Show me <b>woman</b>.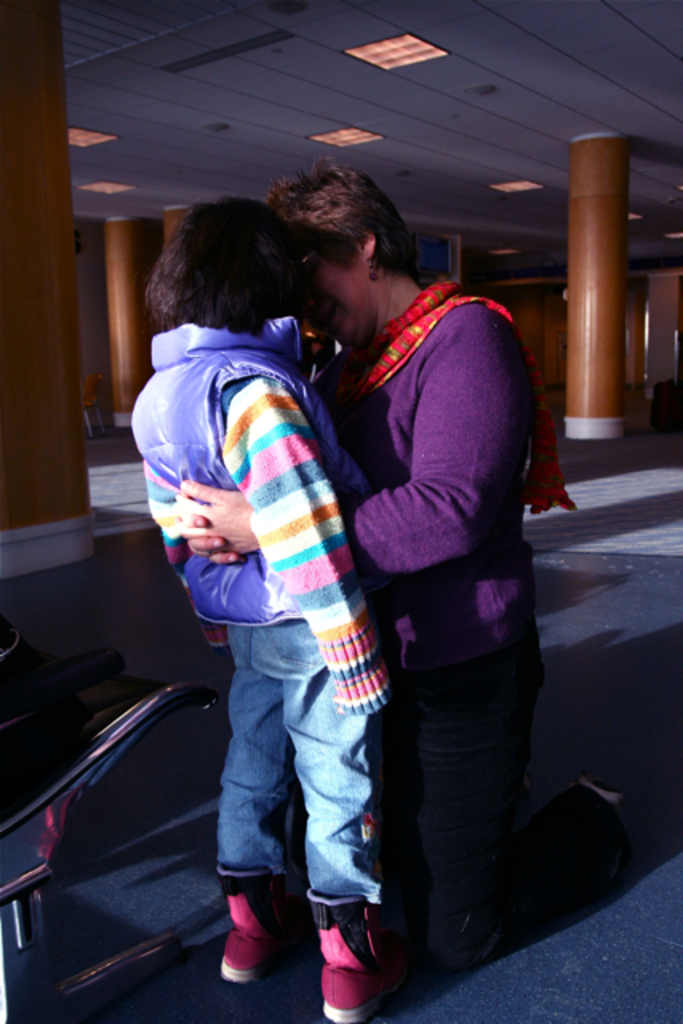
<b>woman</b> is here: l=168, t=149, r=625, b=971.
